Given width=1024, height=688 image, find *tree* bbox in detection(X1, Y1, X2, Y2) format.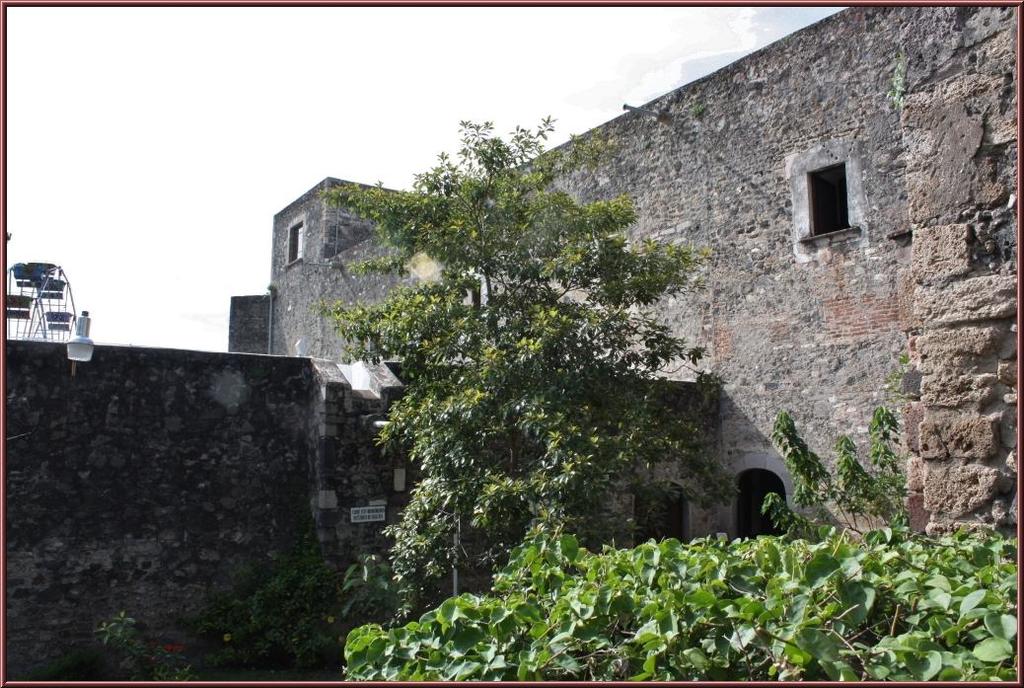
detection(278, 130, 728, 567).
